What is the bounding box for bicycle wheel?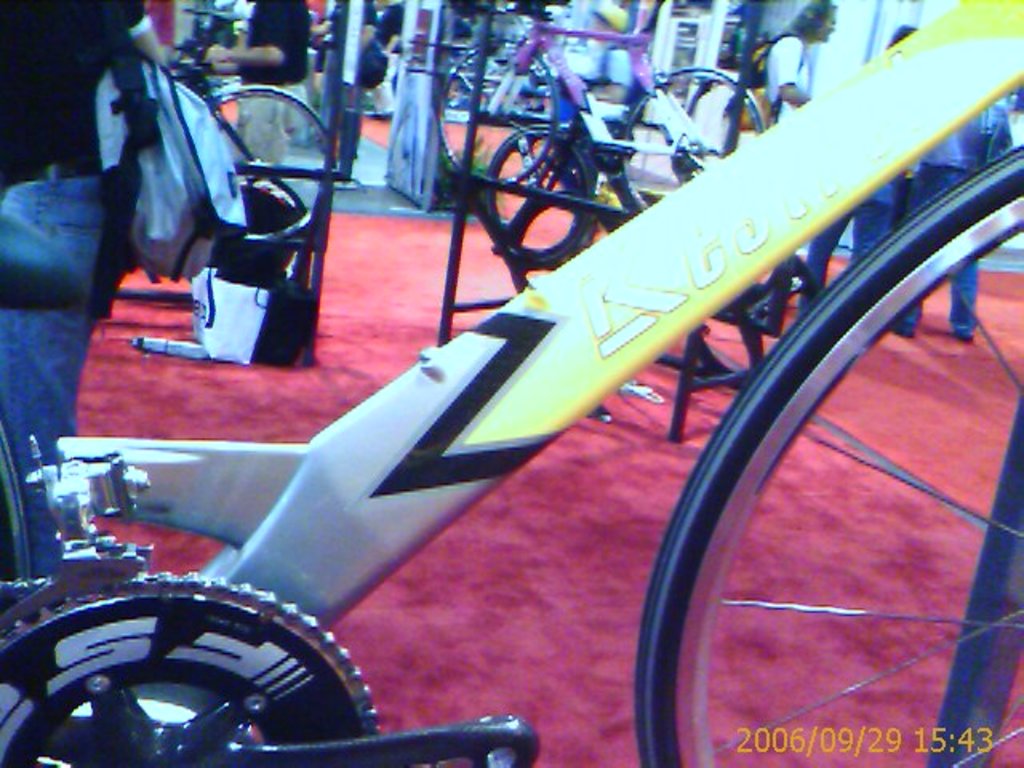
select_region(486, 118, 589, 264).
